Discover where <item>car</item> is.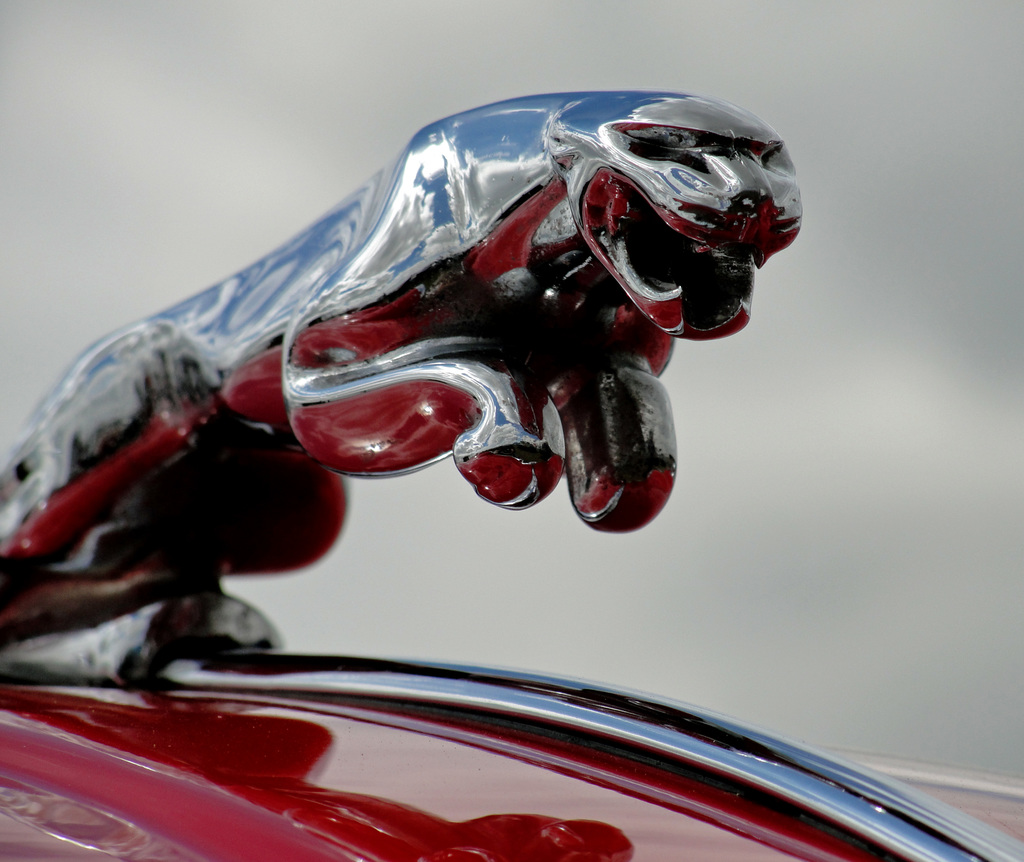
Discovered at Rect(0, 92, 1023, 861).
